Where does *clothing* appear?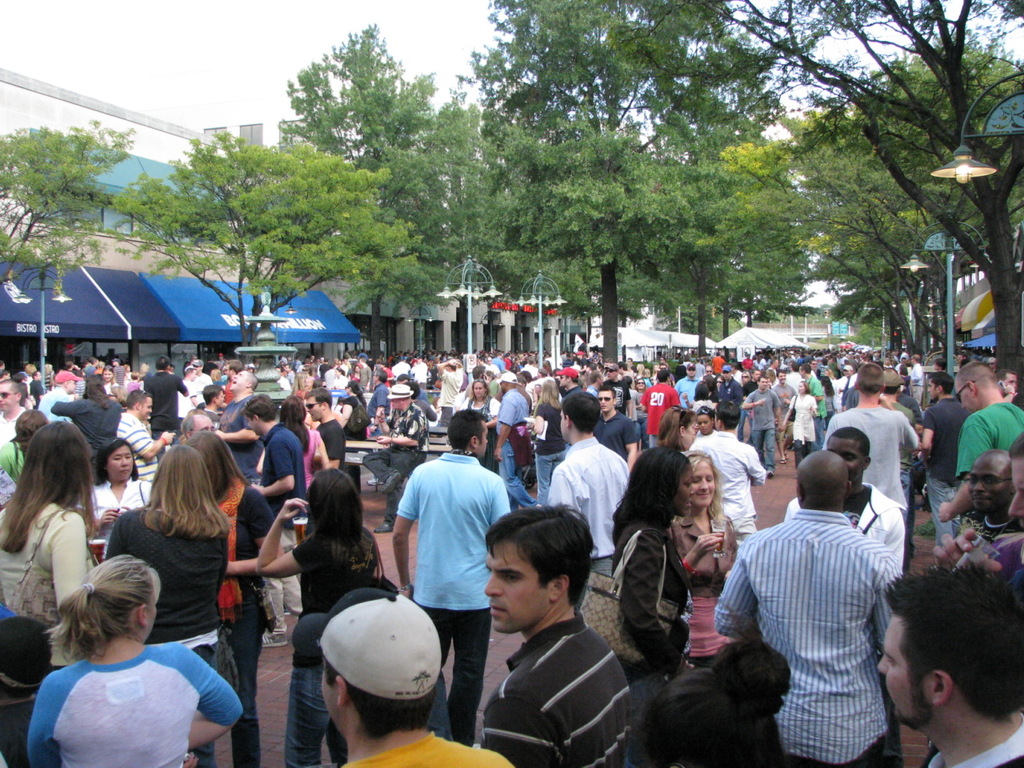
Appears at 393,362,410,378.
